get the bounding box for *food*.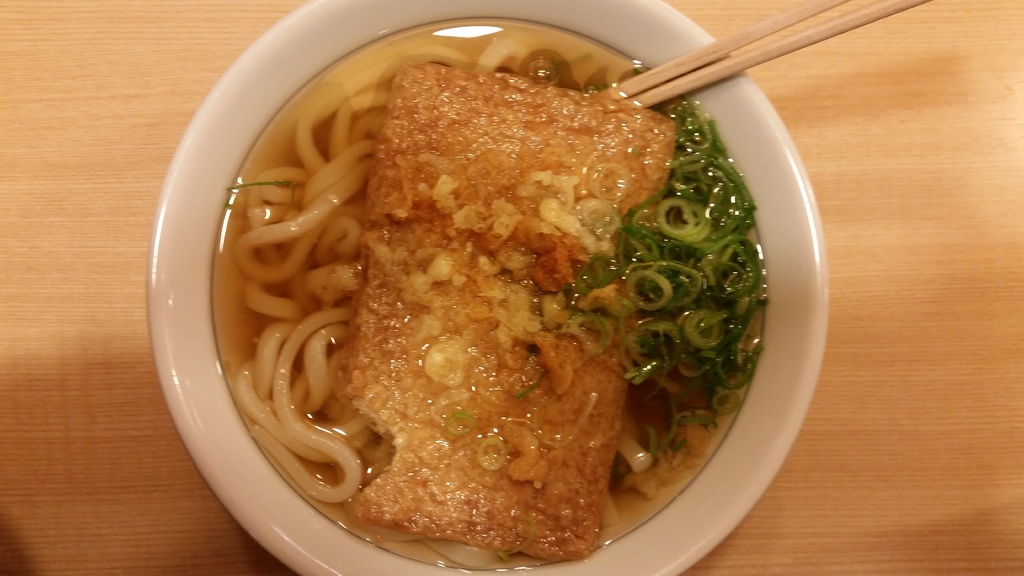
locate(207, 19, 769, 575).
